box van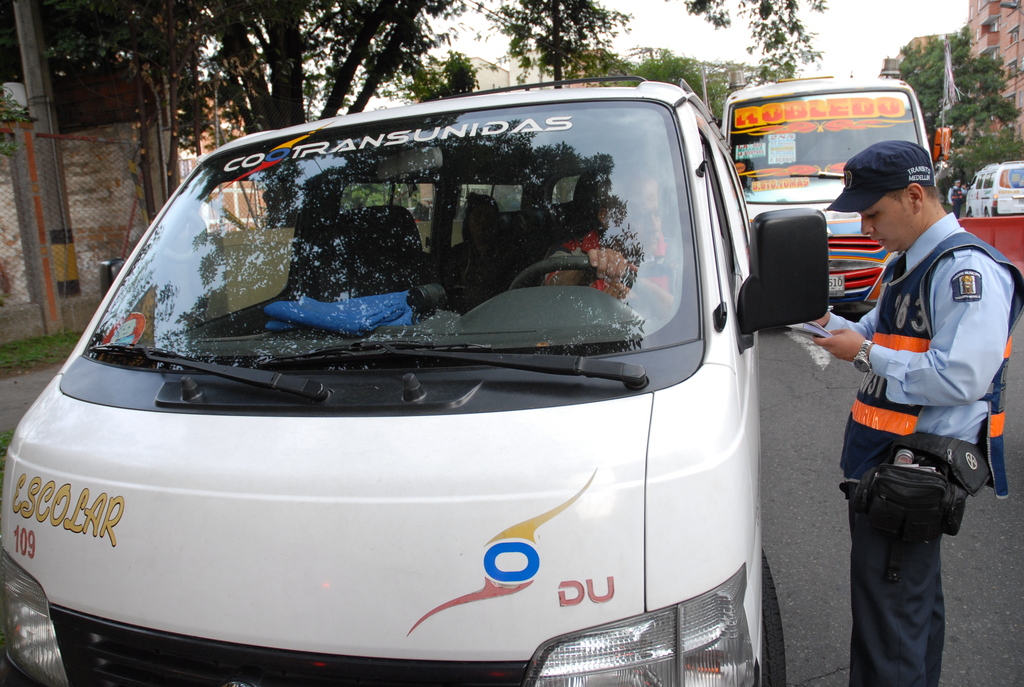
bbox=[964, 160, 1023, 217]
